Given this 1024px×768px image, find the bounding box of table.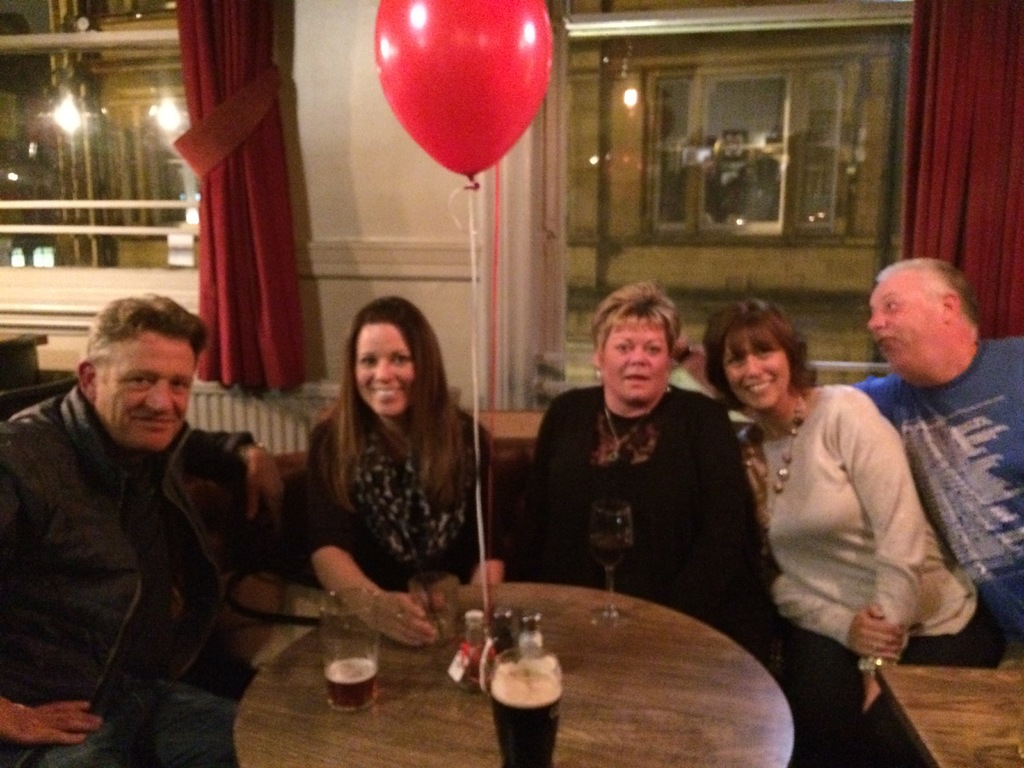
l=232, t=576, r=799, b=767.
